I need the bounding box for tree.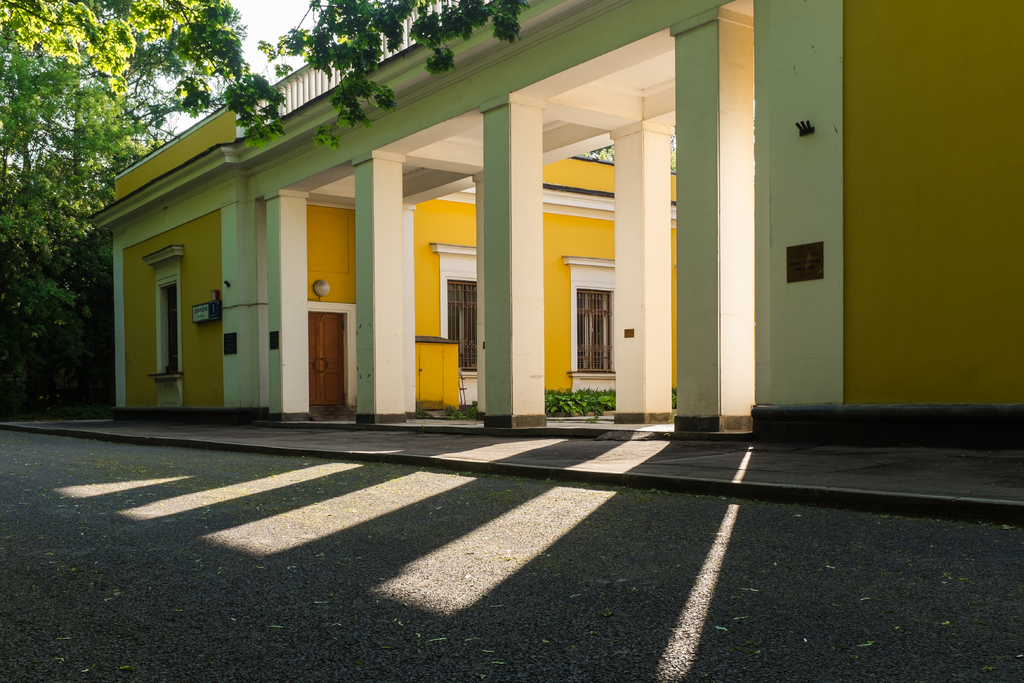
Here it is: locate(0, 0, 513, 404).
